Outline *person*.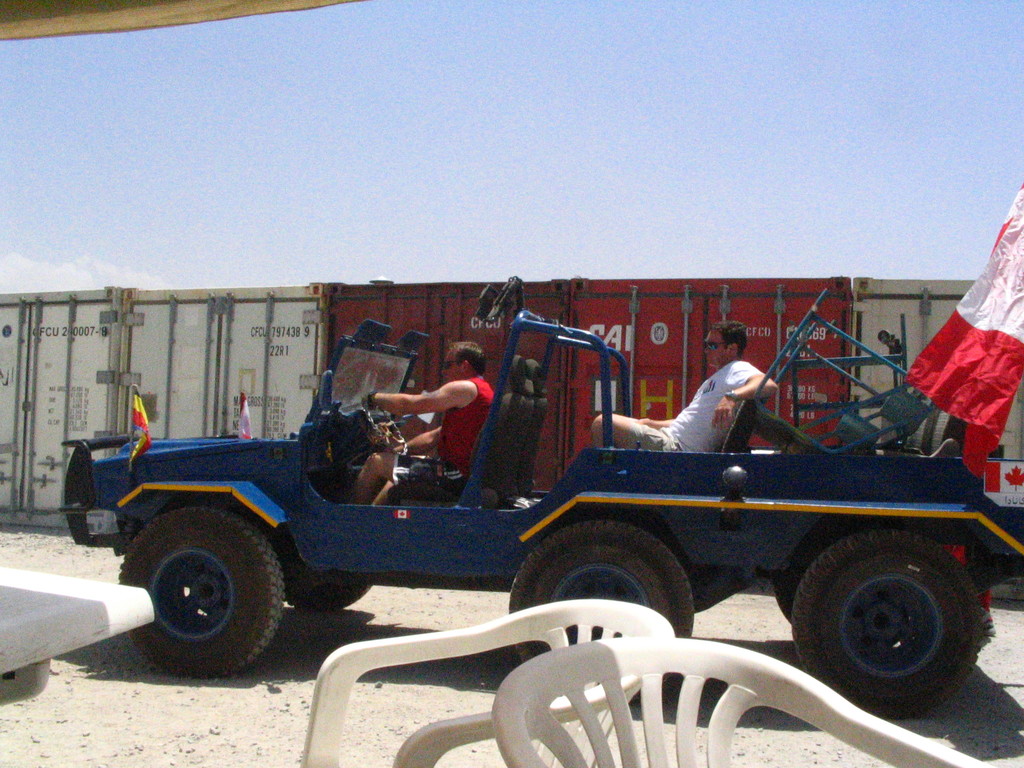
Outline: <box>590,319,779,453</box>.
